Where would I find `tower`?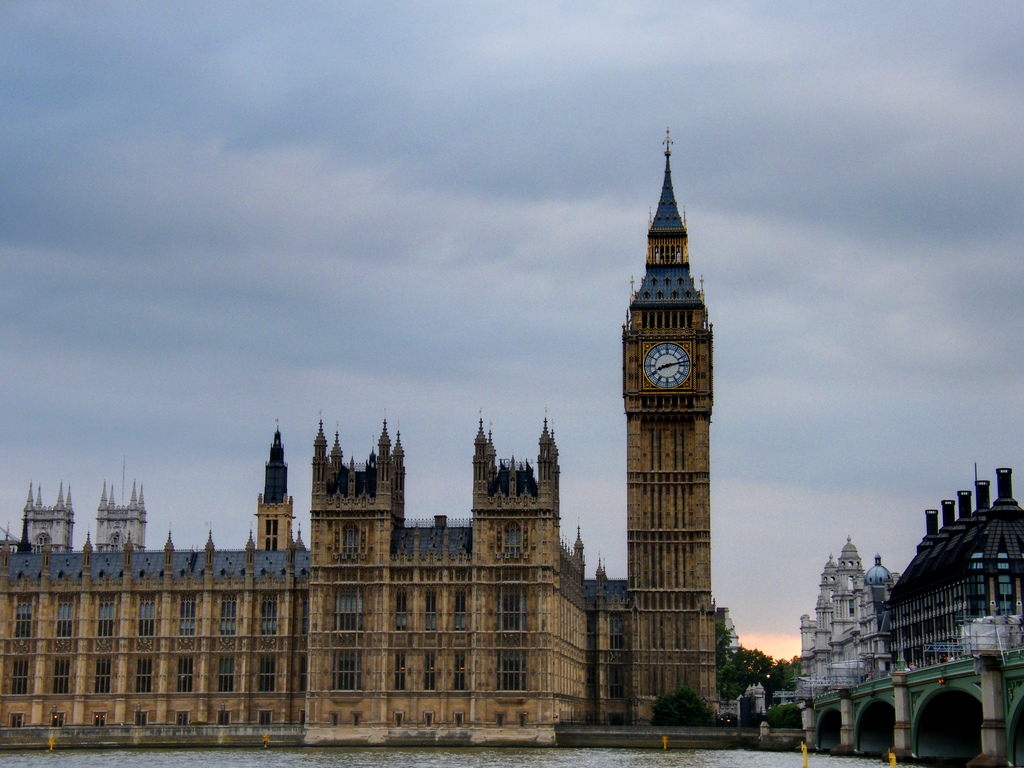
At 18:483:86:559.
